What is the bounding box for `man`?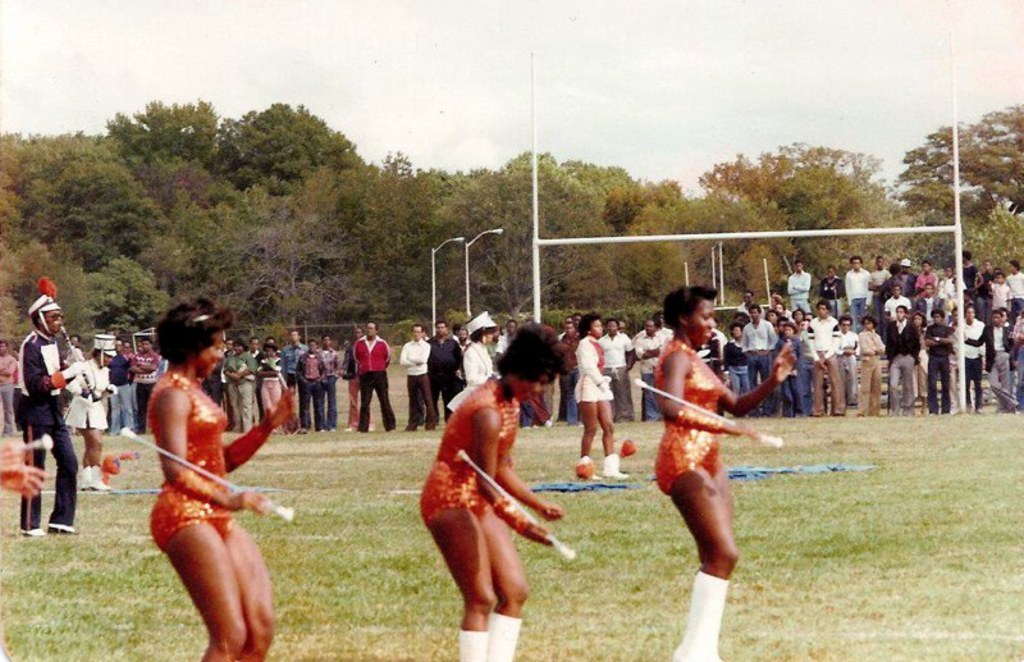
left=600, top=316, right=637, bottom=421.
